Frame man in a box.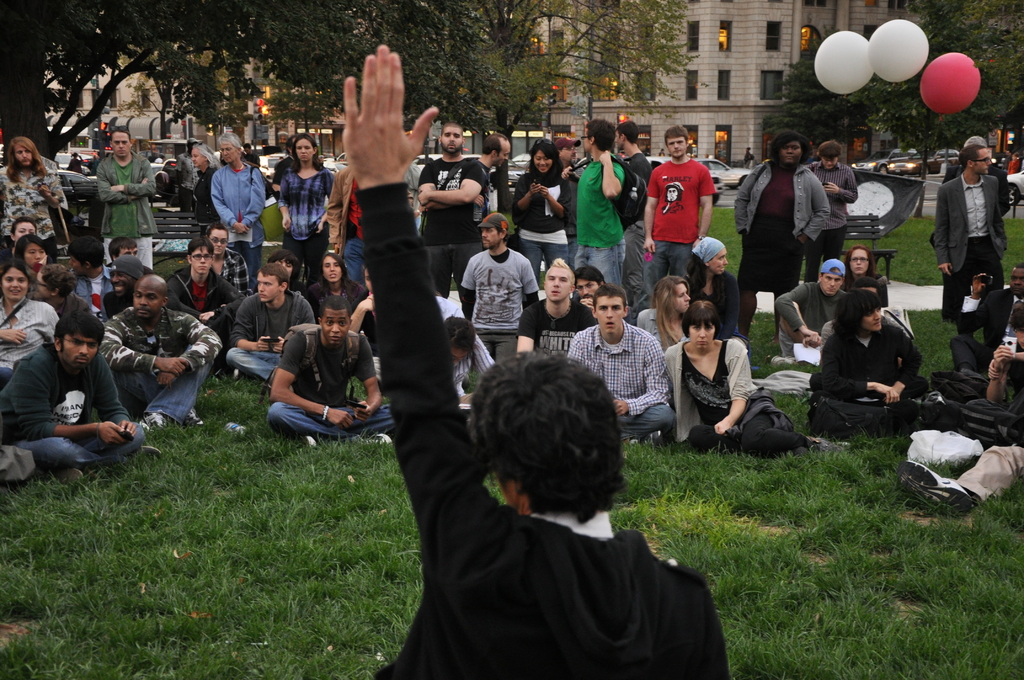
<box>564,282,673,445</box>.
